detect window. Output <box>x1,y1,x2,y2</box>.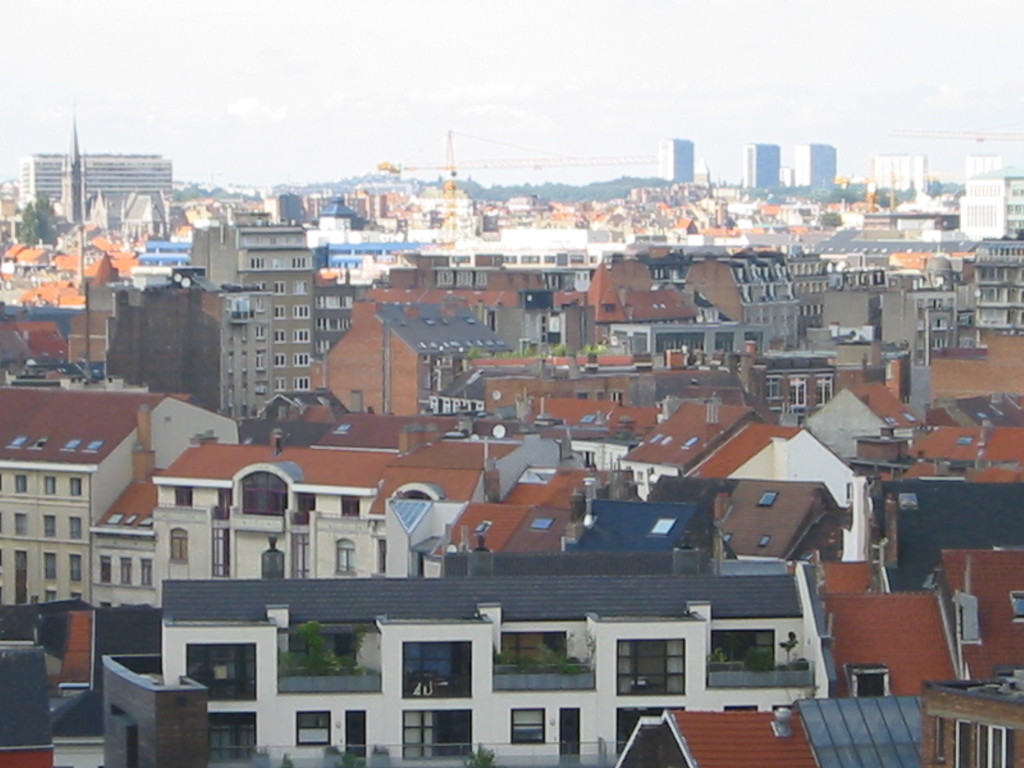
<box>853,669,886,698</box>.
